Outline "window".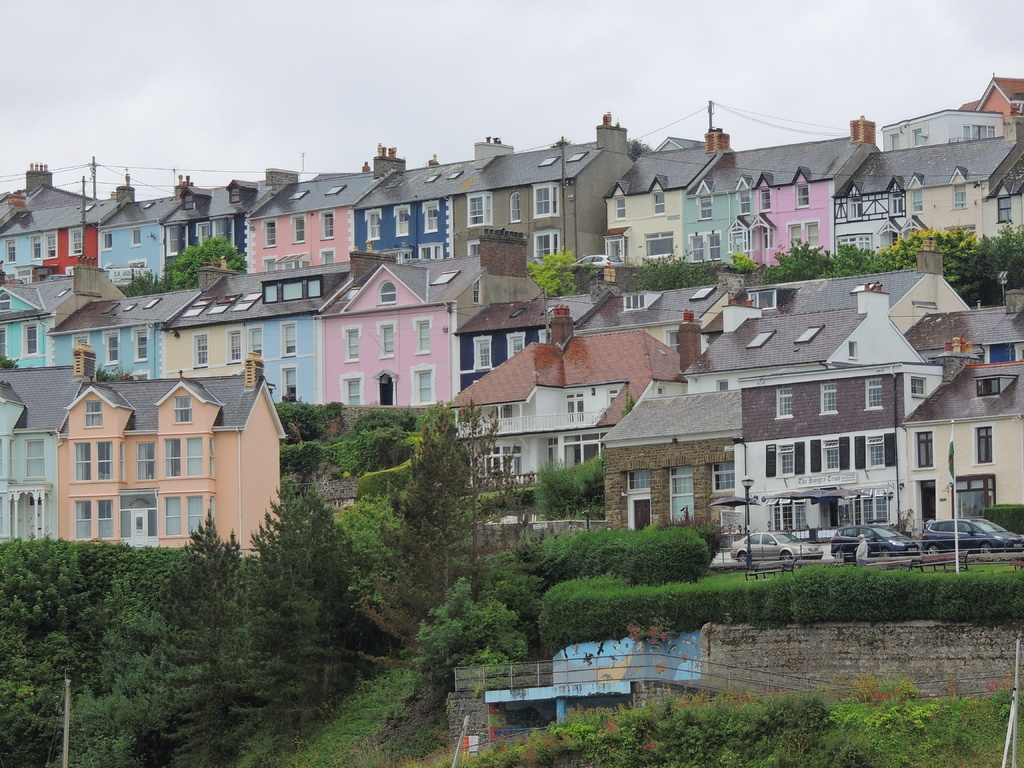
Outline: (849, 198, 865, 221).
